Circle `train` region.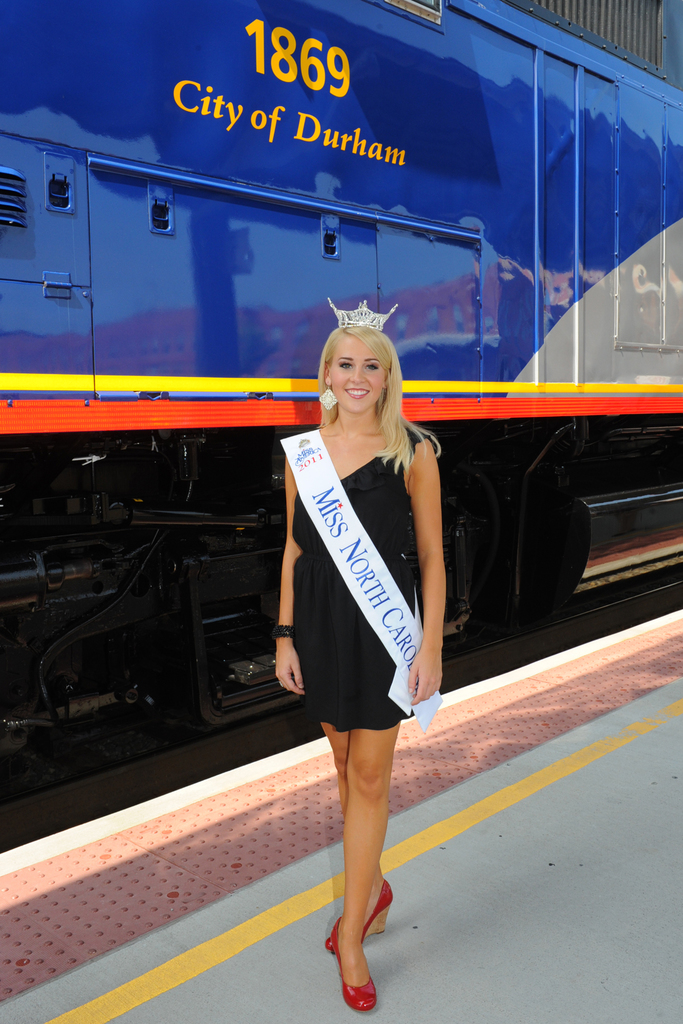
Region: (0,0,682,760).
